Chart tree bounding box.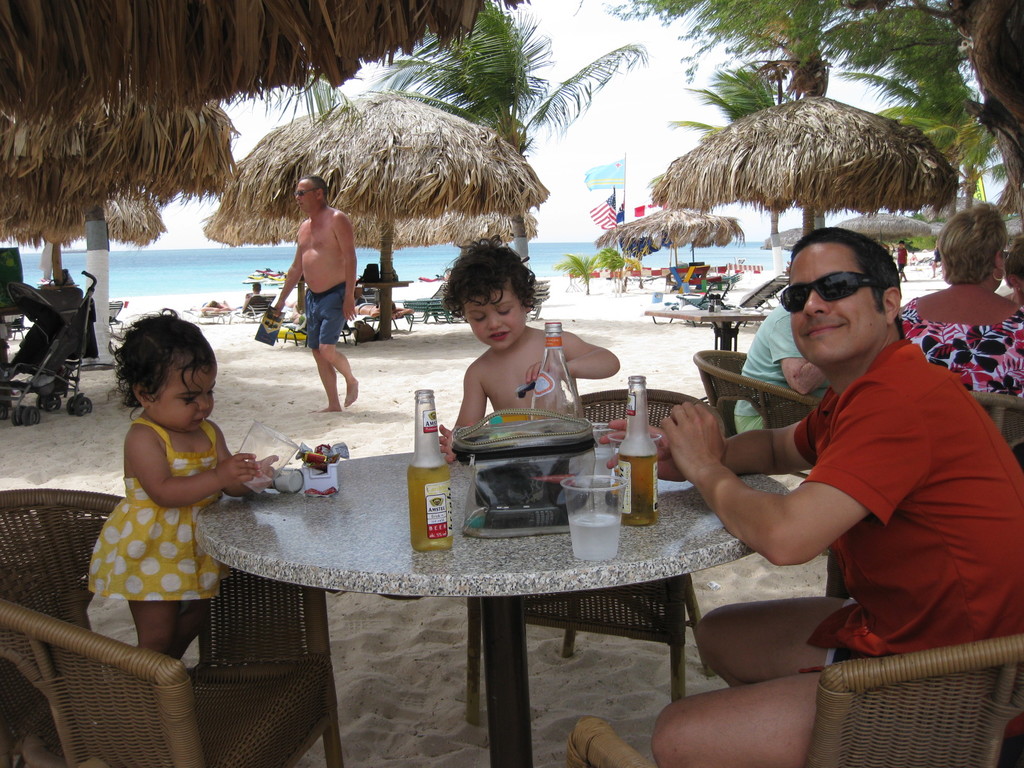
Charted: box(369, 0, 648, 159).
